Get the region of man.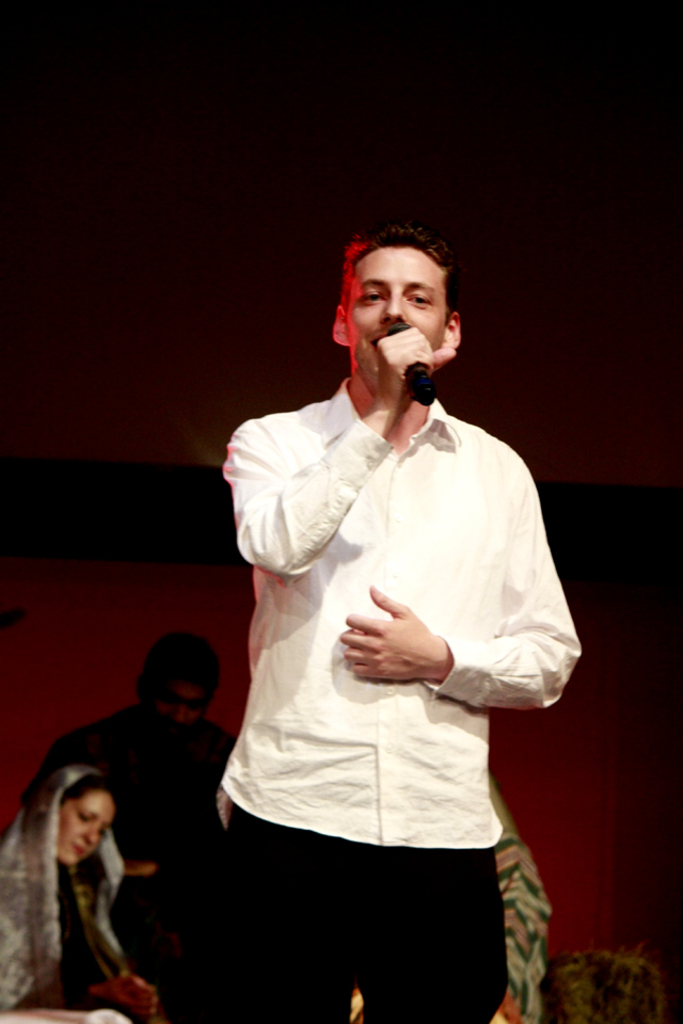
218 225 581 1023.
